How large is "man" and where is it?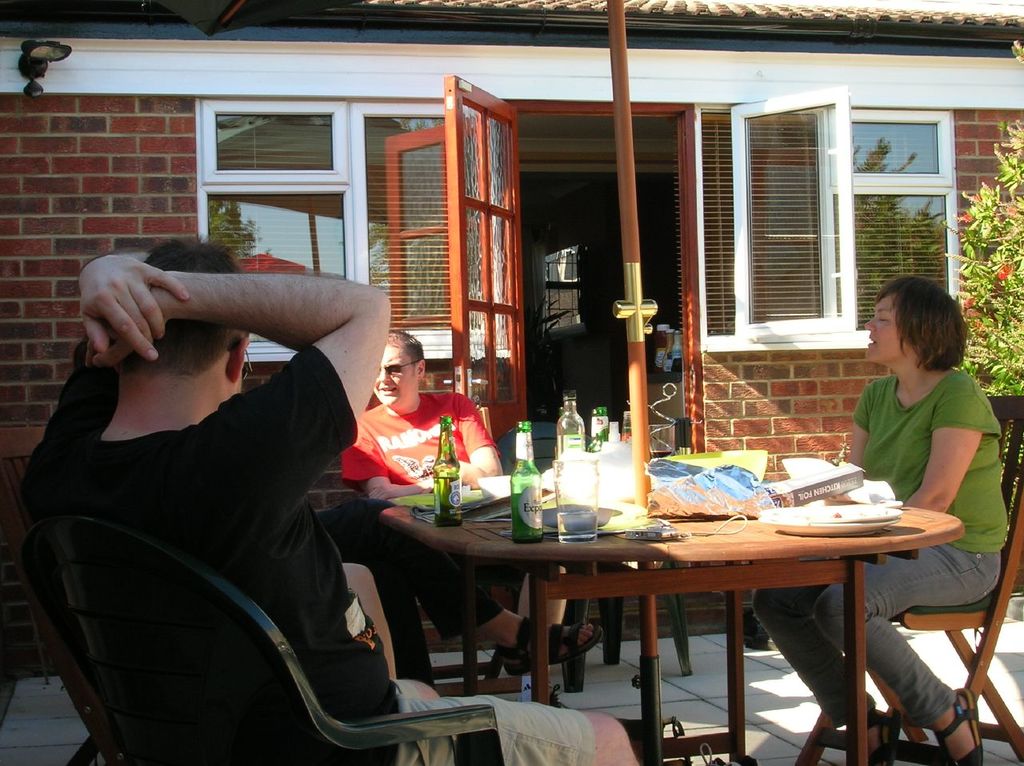
Bounding box: <box>345,325,602,680</box>.
